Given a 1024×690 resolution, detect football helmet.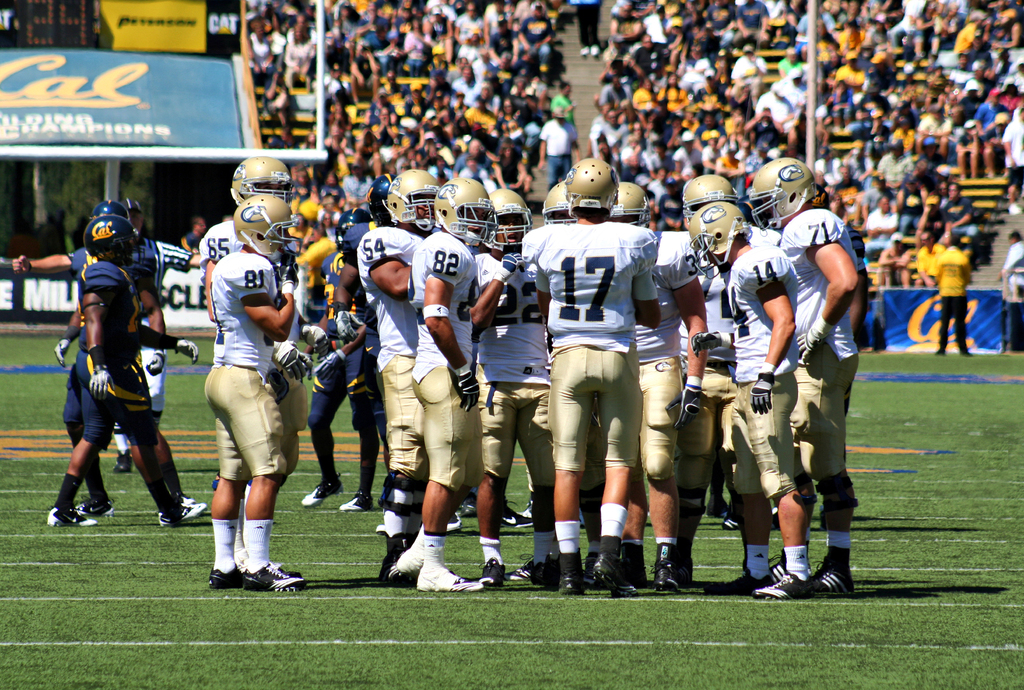
x1=84 y1=212 x2=135 y2=268.
